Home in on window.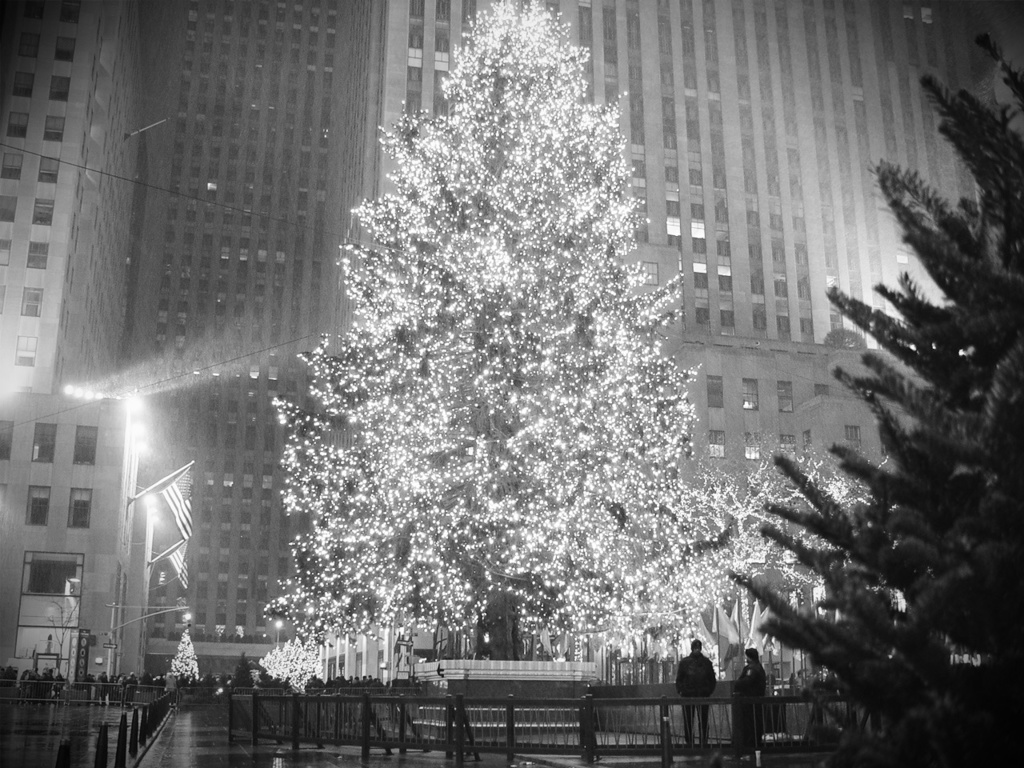
Homed in at bbox=[777, 381, 795, 410].
